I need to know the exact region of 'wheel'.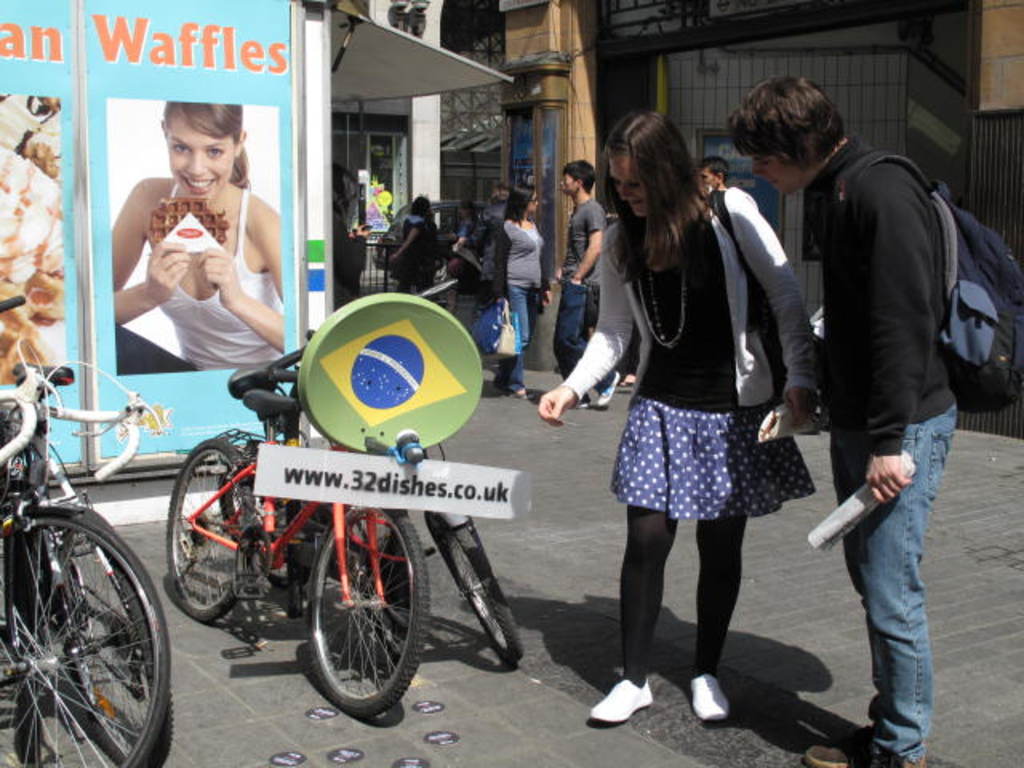
Region: crop(301, 502, 421, 728).
